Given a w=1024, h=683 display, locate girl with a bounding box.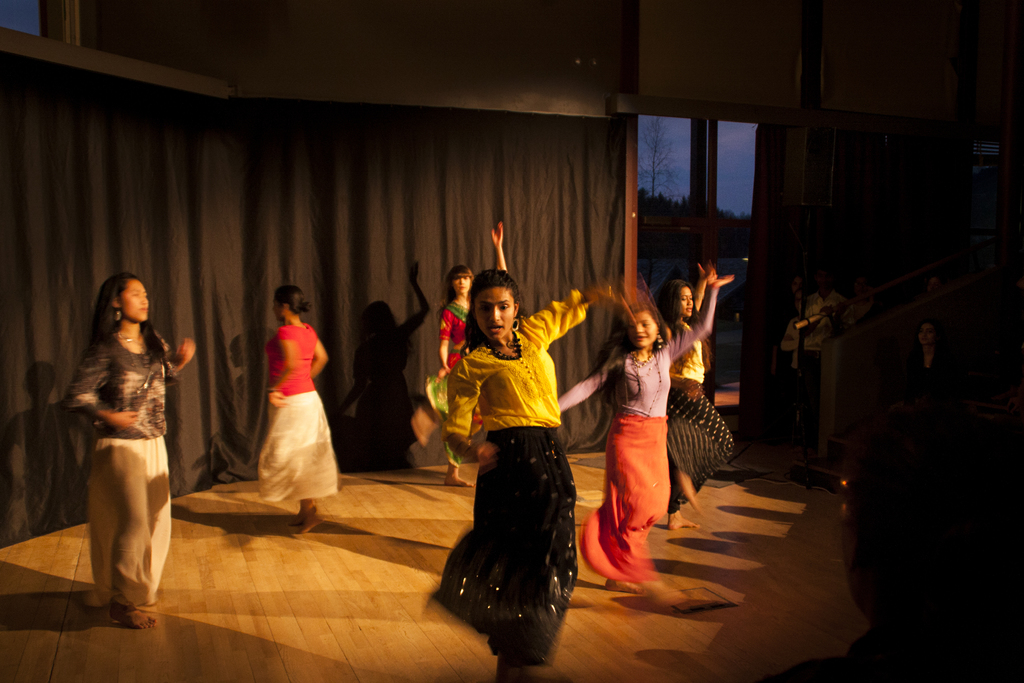
Located: locate(653, 274, 737, 529).
